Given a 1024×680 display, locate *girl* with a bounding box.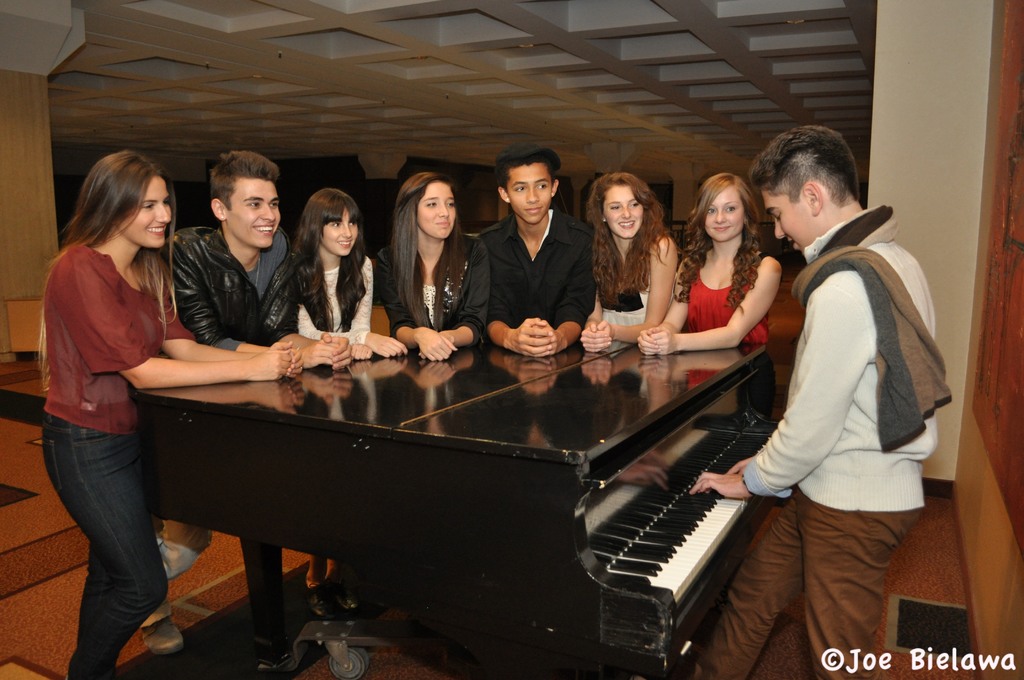
Located: Rect(38, 148, 303, 679).
